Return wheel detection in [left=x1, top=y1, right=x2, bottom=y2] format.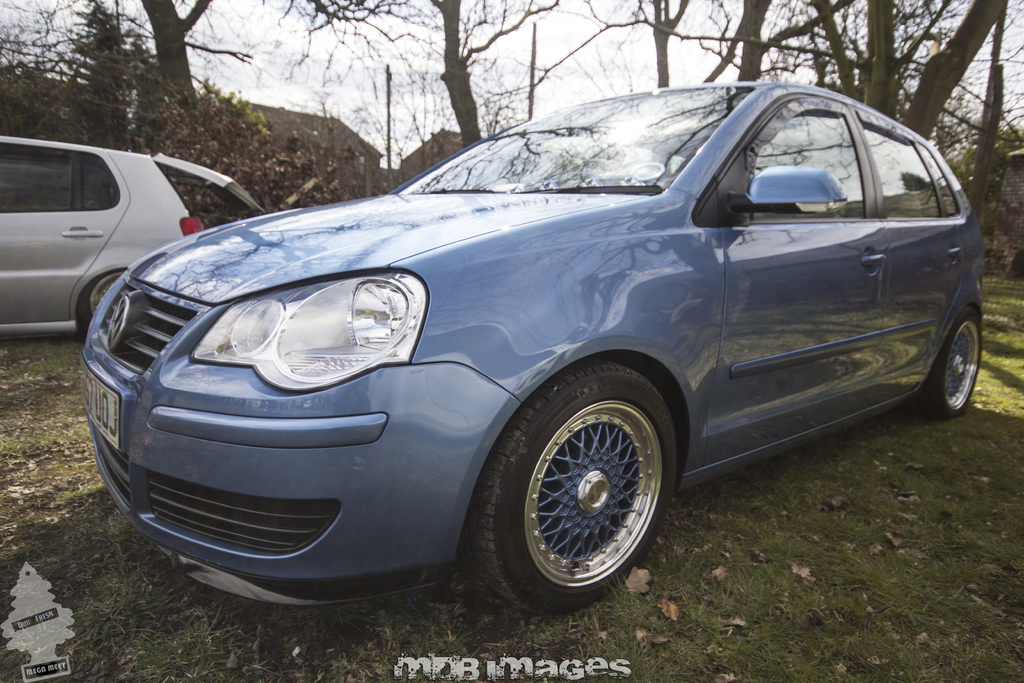
[left=494, top=363, right=682, bottom=604].
